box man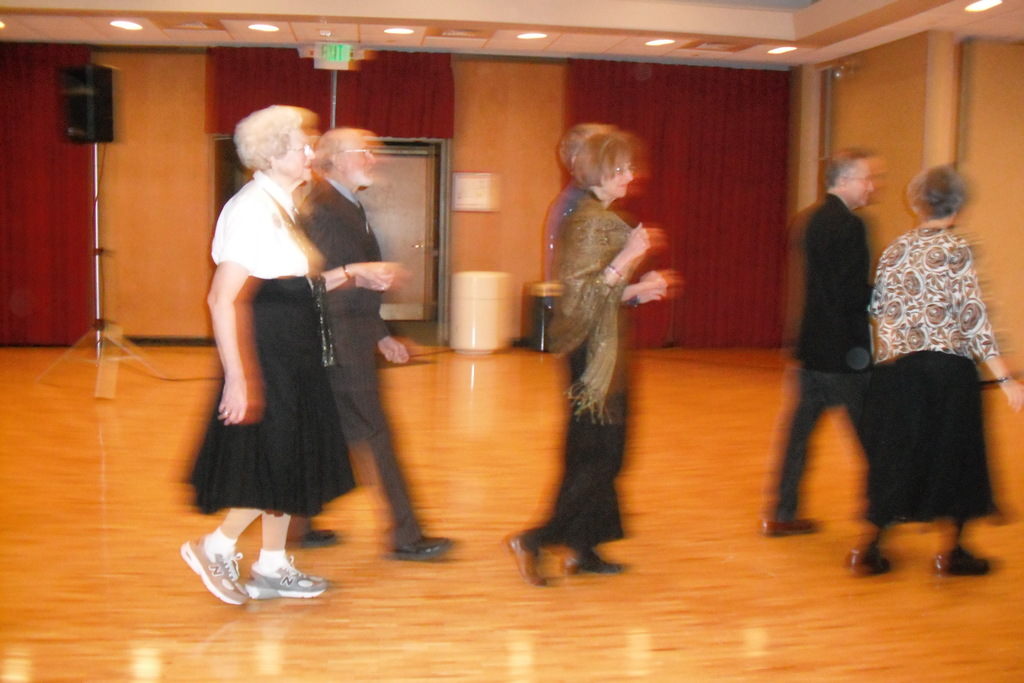
(779,141,874,552)
